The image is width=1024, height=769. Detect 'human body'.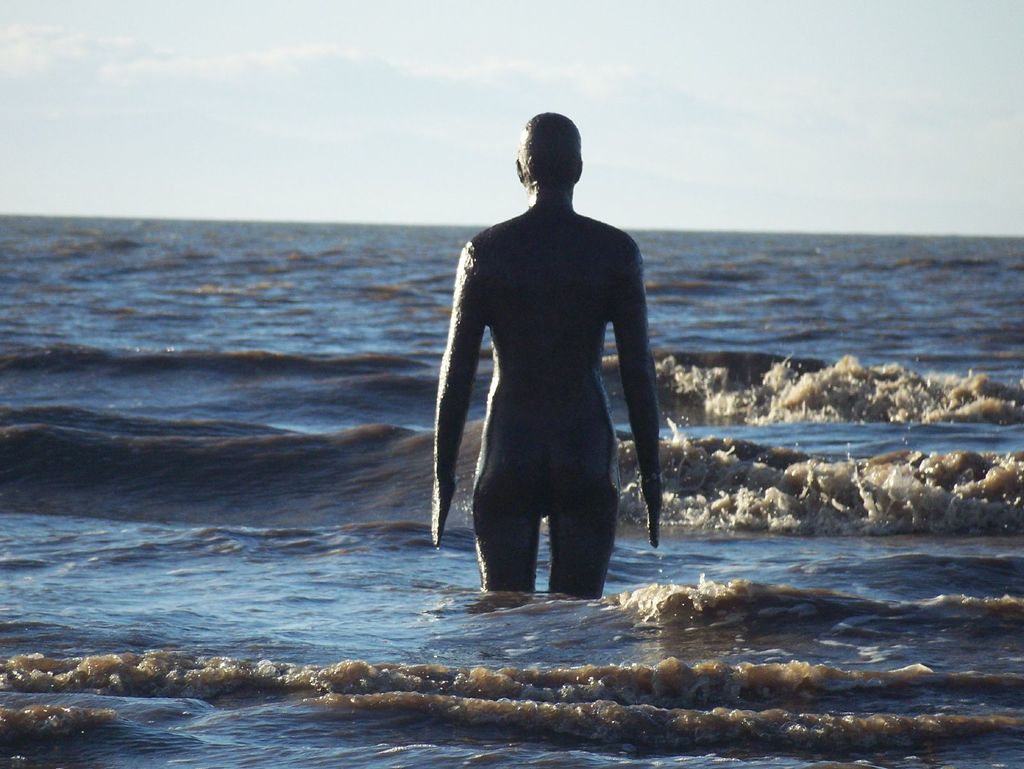
Detection: (444,143,639,631).
